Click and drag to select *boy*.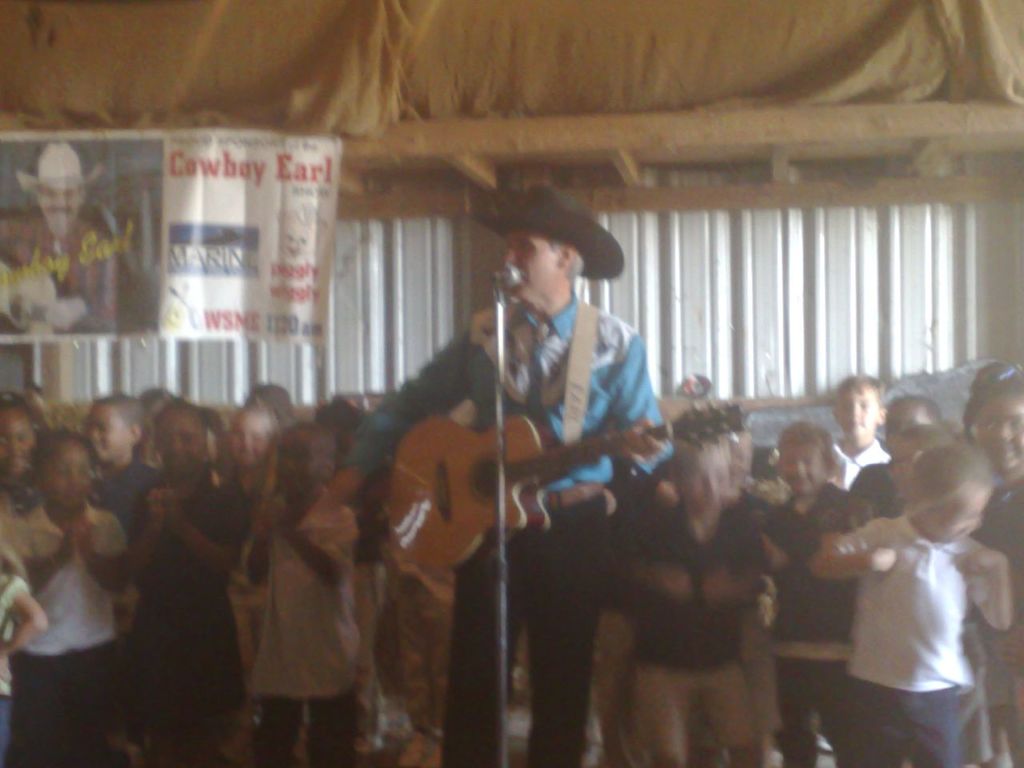
Selection: box=[80, 374, 170, 532].
